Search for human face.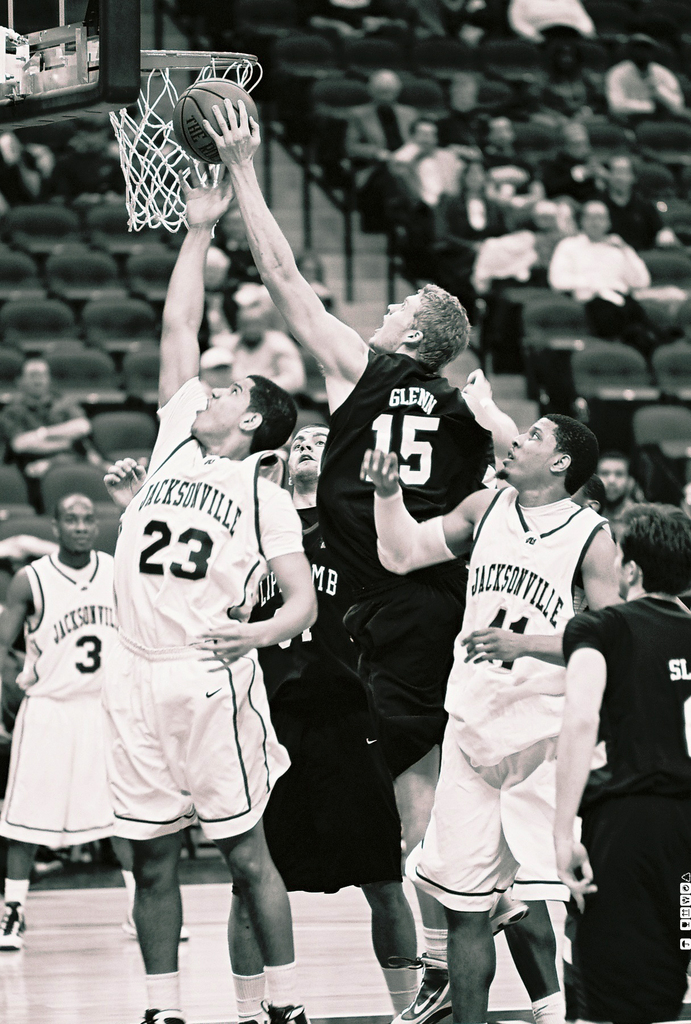
Found at [x1=584, y1=202, x2=606, y2=237].
